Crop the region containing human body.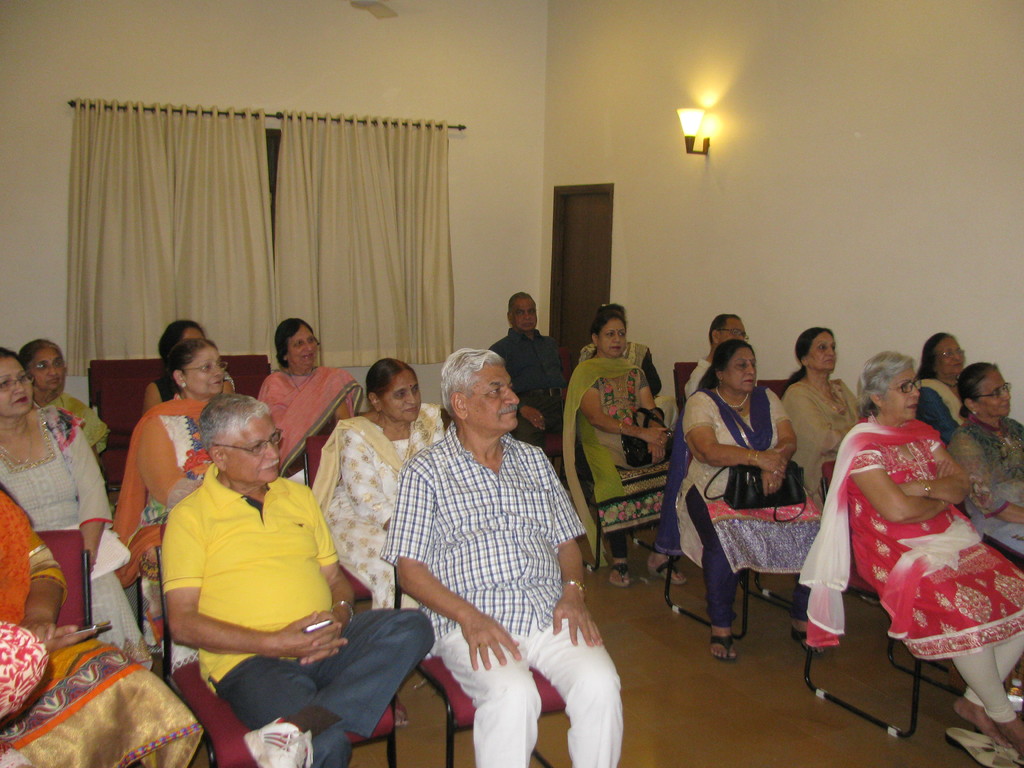
Crop region: bbox=(166, 483, 428, 767).
